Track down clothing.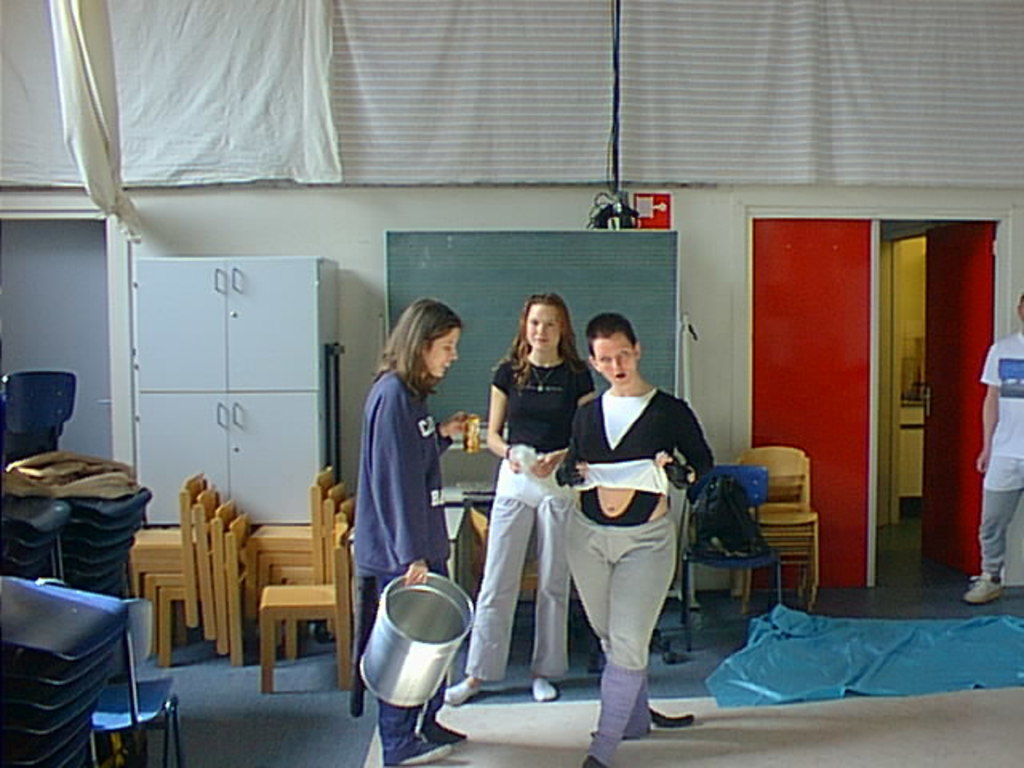
Tracked to bbox=(554, 390, 722, 752).
